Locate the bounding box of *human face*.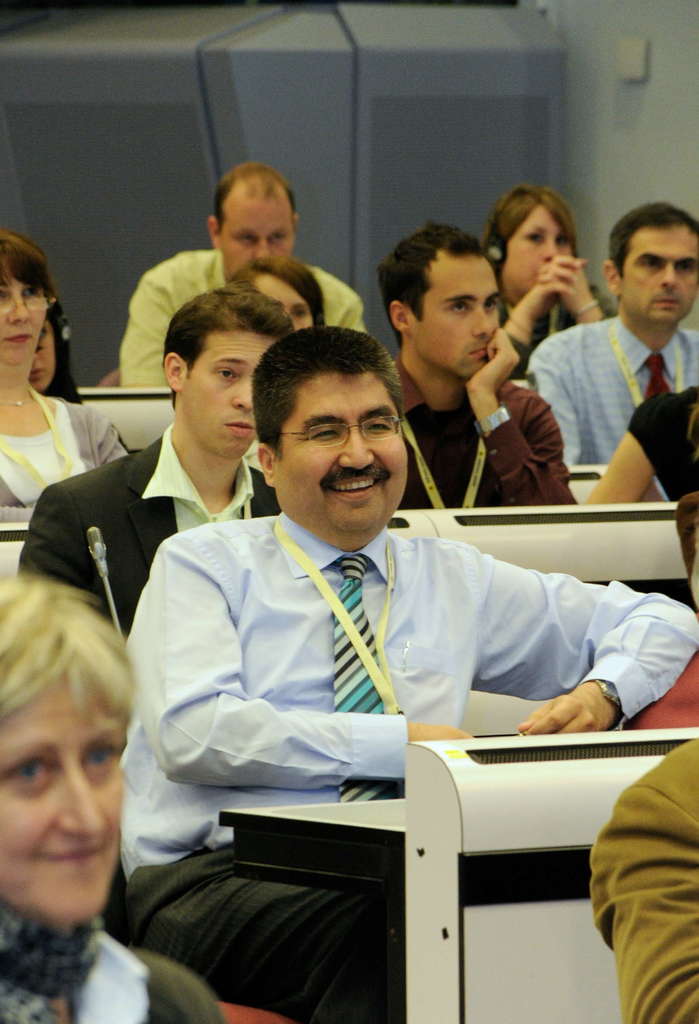
Bounding box: 0:278:39:376.
